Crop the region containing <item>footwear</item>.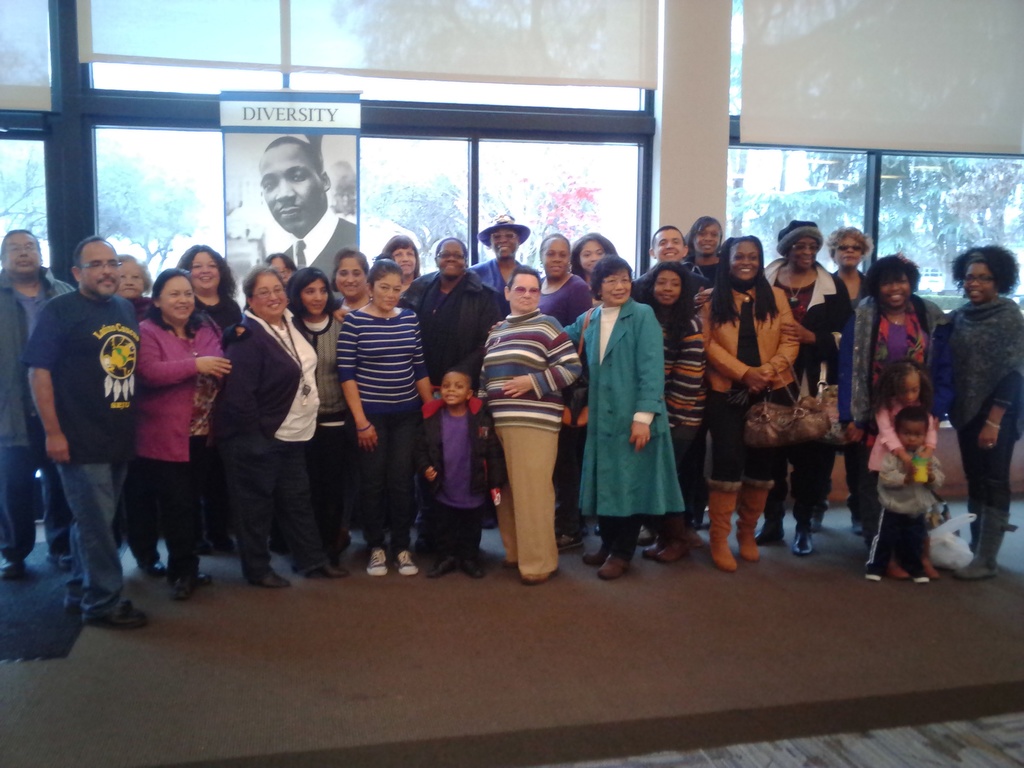
Crop region: pyautogui.locateOnScreen(428, 555, 483, 580).
